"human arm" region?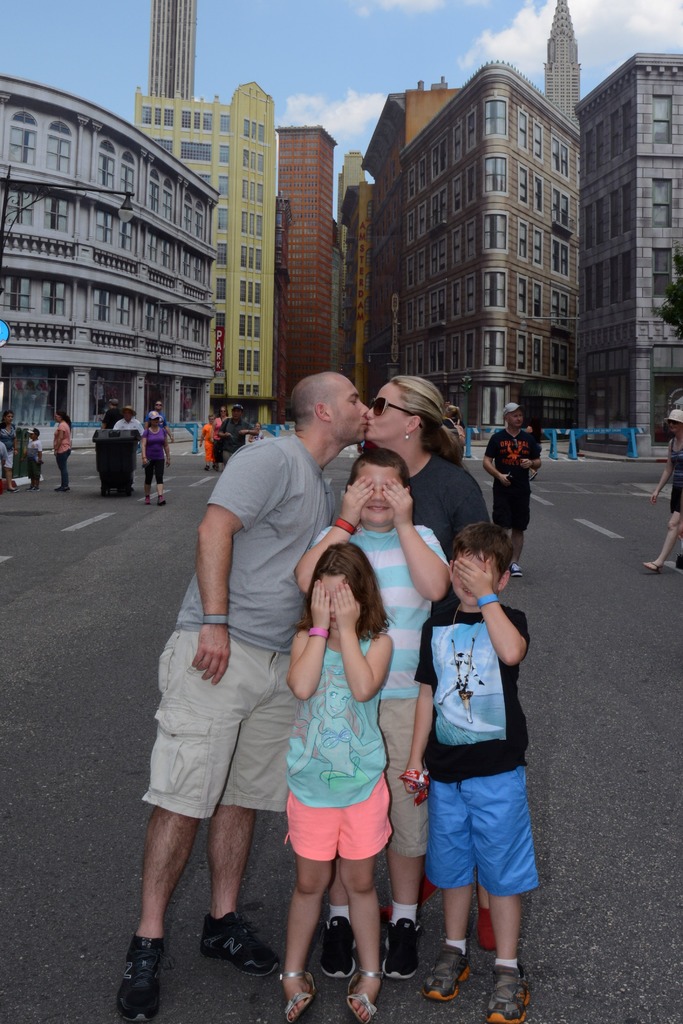
BBox(513, 428, 548, 470)
